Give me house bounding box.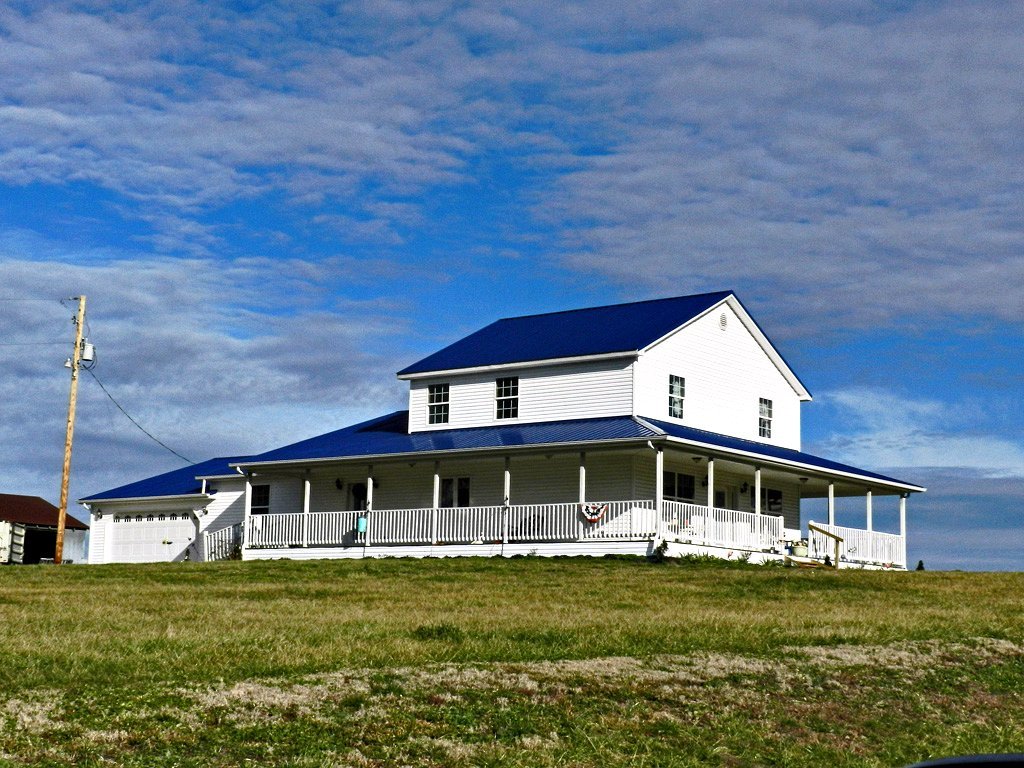
select_region(72, 285, 933, 572).
